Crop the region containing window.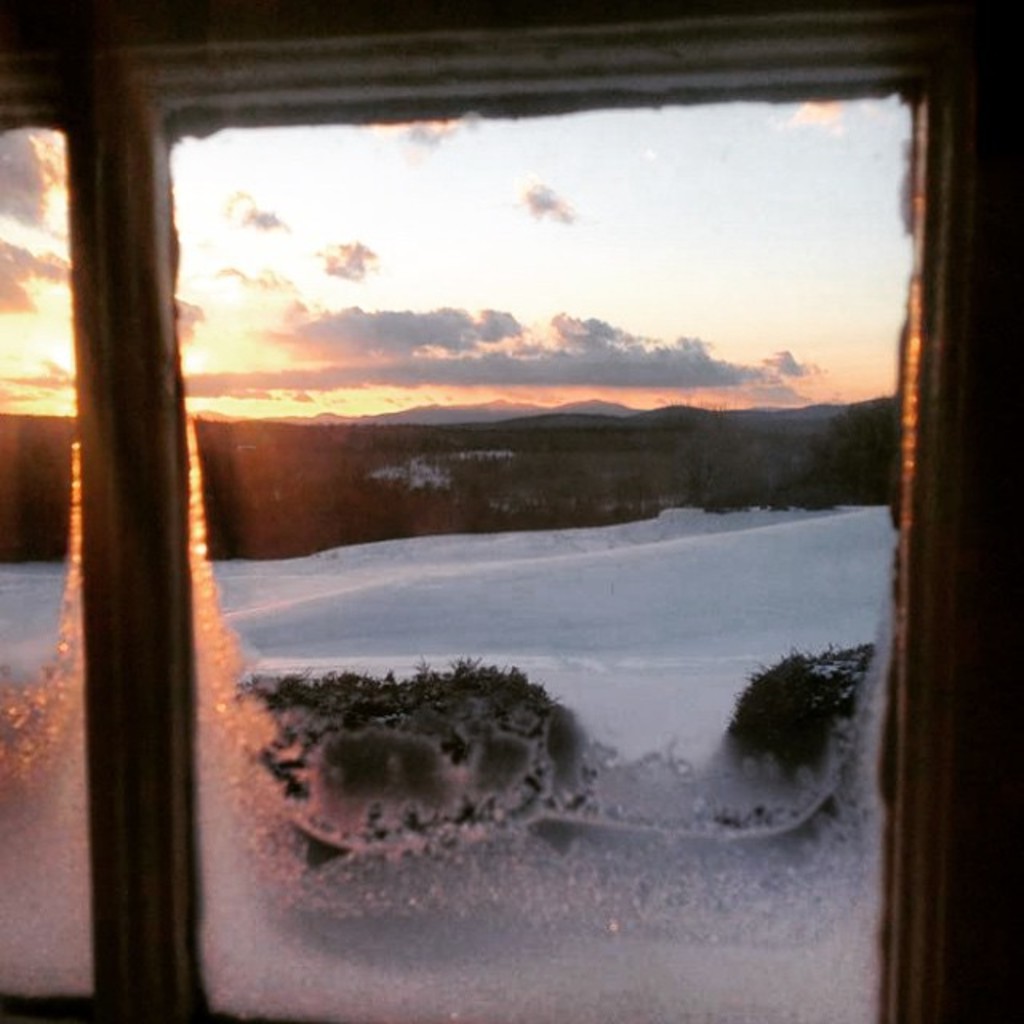
Crop region: locate(56, 0, 1019, 989).
